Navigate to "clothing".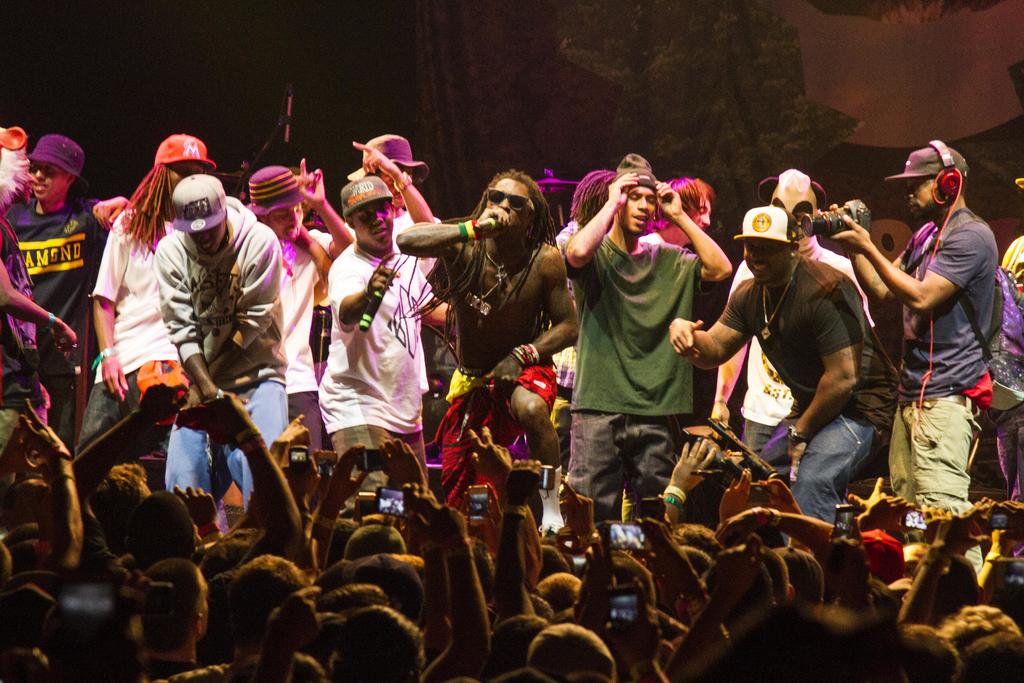
Navigation target: region(0, 185, 90, 452).
